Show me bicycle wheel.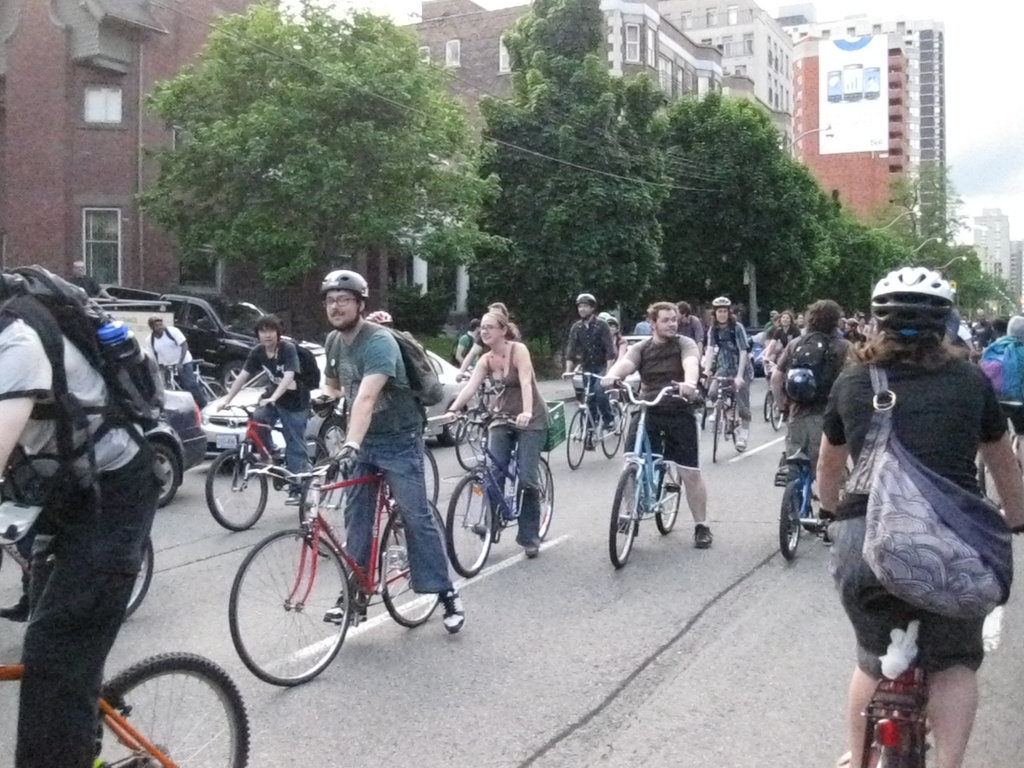
bicycle wheel is here: <bbox>378, 502, 450, 631</bbox>.
